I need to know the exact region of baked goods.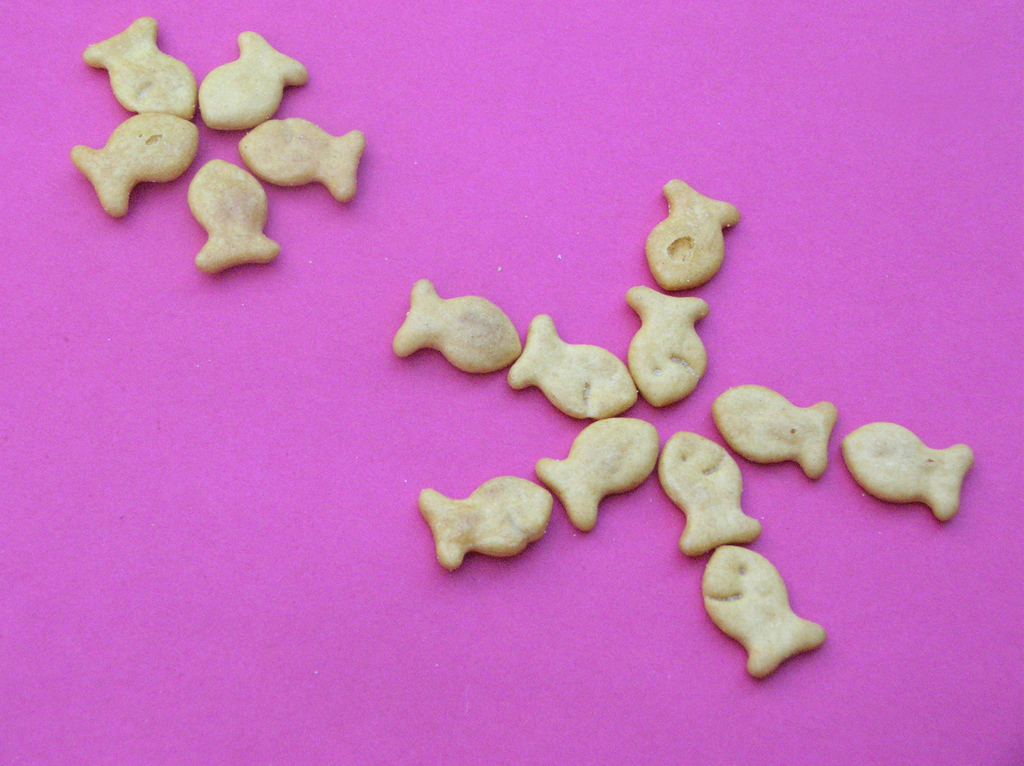
Region: locate(630, 285, 710, 407).
